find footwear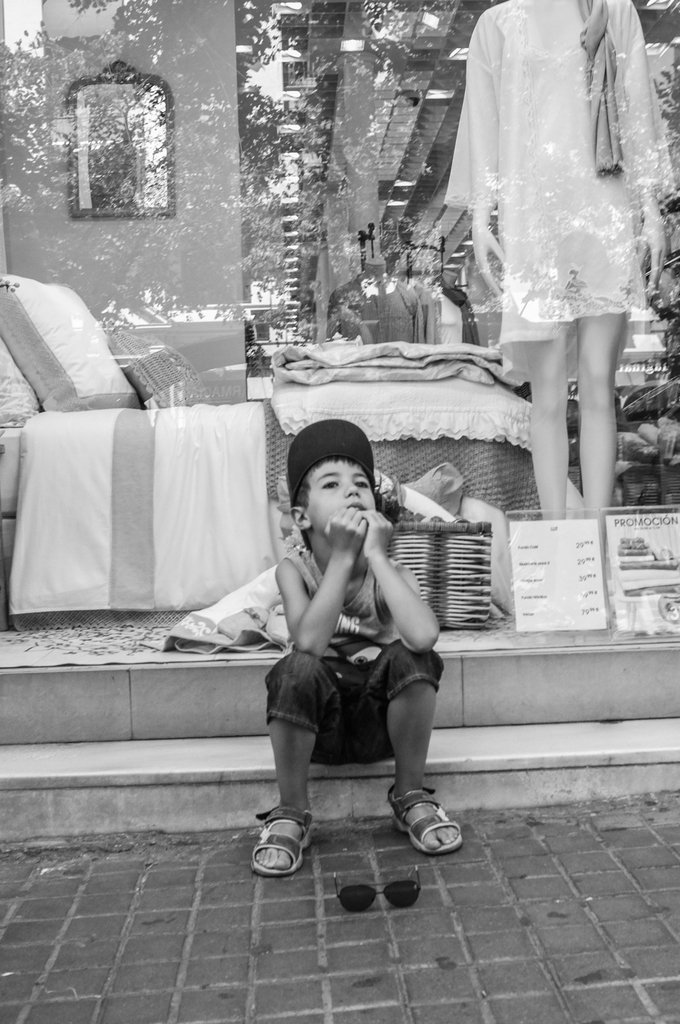
BBox(384, 797, 456, 866)
